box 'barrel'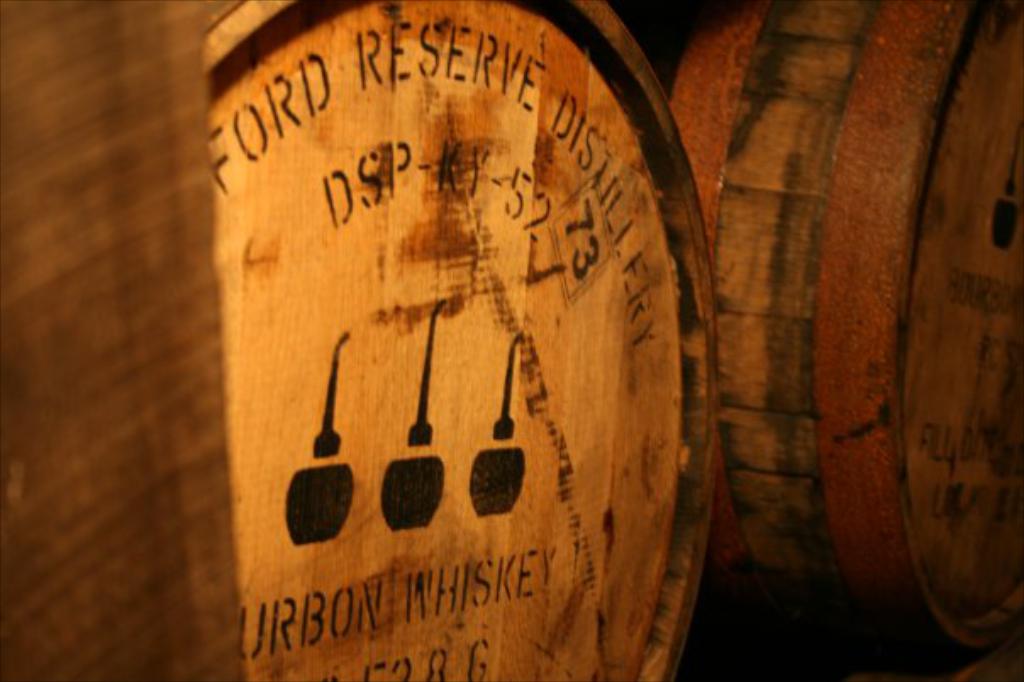
Rect(185, 0, 724, 680)
